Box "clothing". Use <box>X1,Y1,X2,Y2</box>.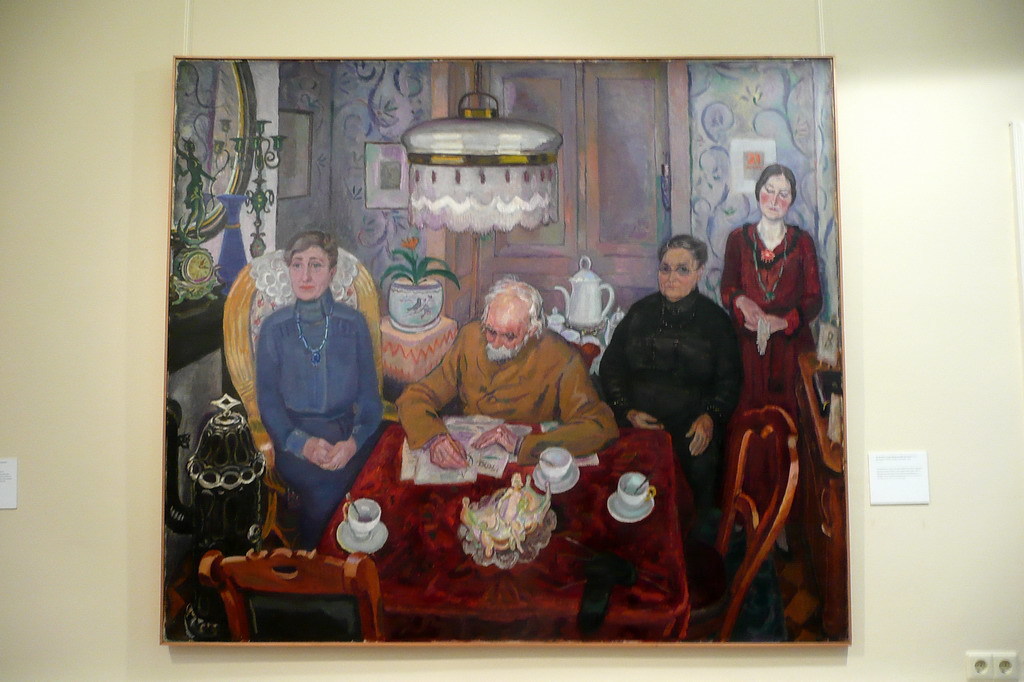
<box>393,318,614,471</box>.
